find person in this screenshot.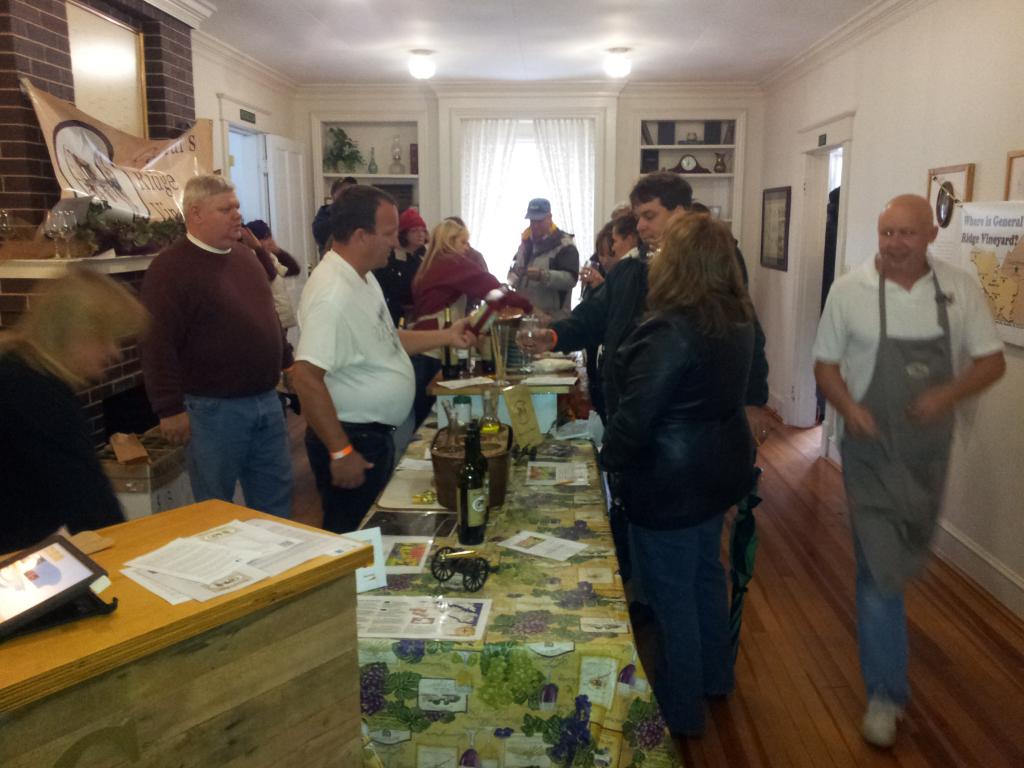
The bounding box for person is <box>133,170,292,515</box>.
